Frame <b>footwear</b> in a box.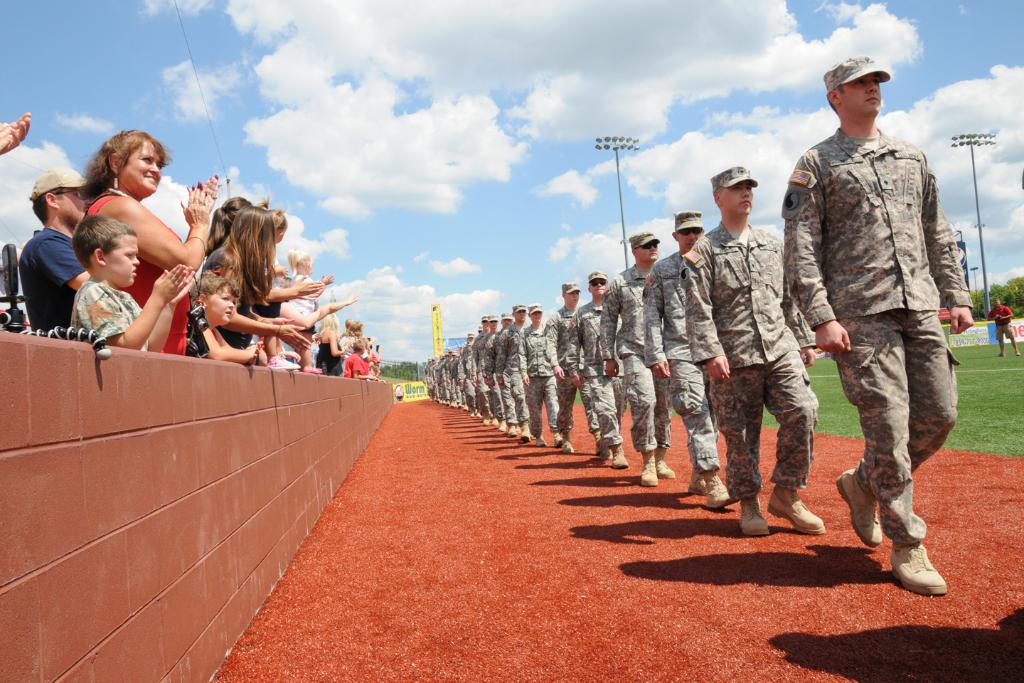
{"left": 614, "top": 443, "right": 629, "bottom": 466}.
